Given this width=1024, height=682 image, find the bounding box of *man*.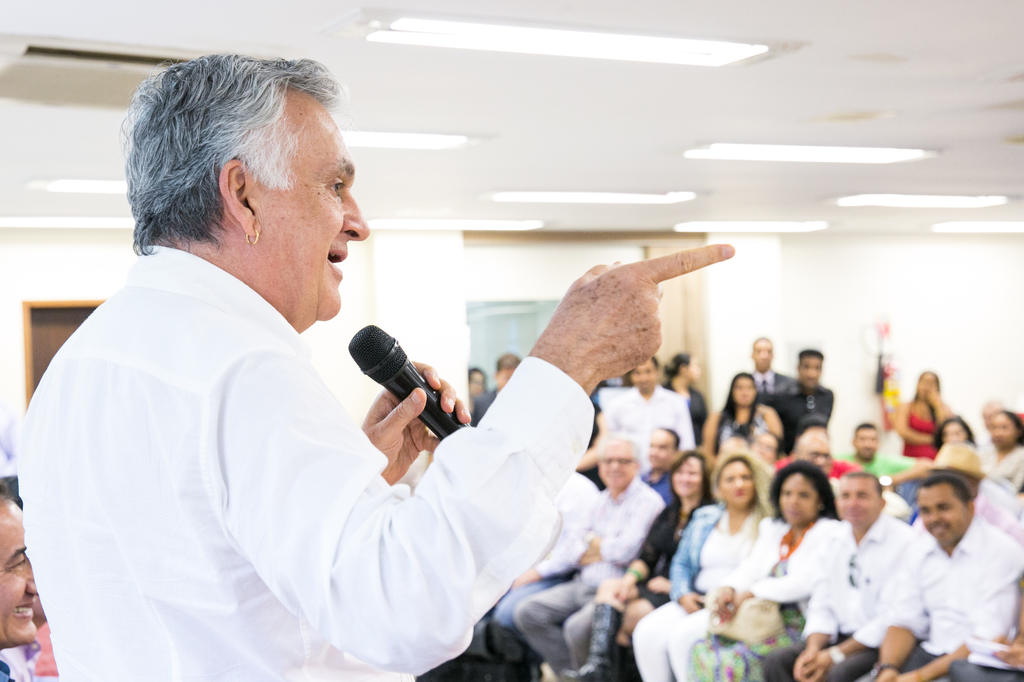
[977,399,1007,456].
